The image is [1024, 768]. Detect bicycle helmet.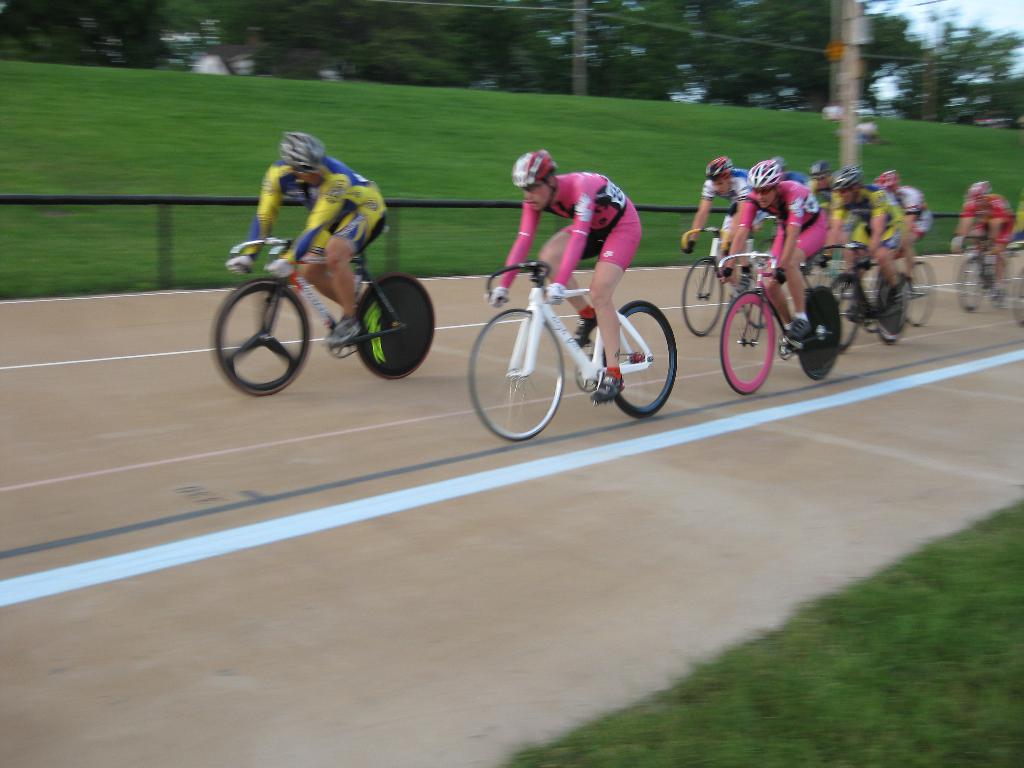
Detection: region(744, 156, 781, 196).
